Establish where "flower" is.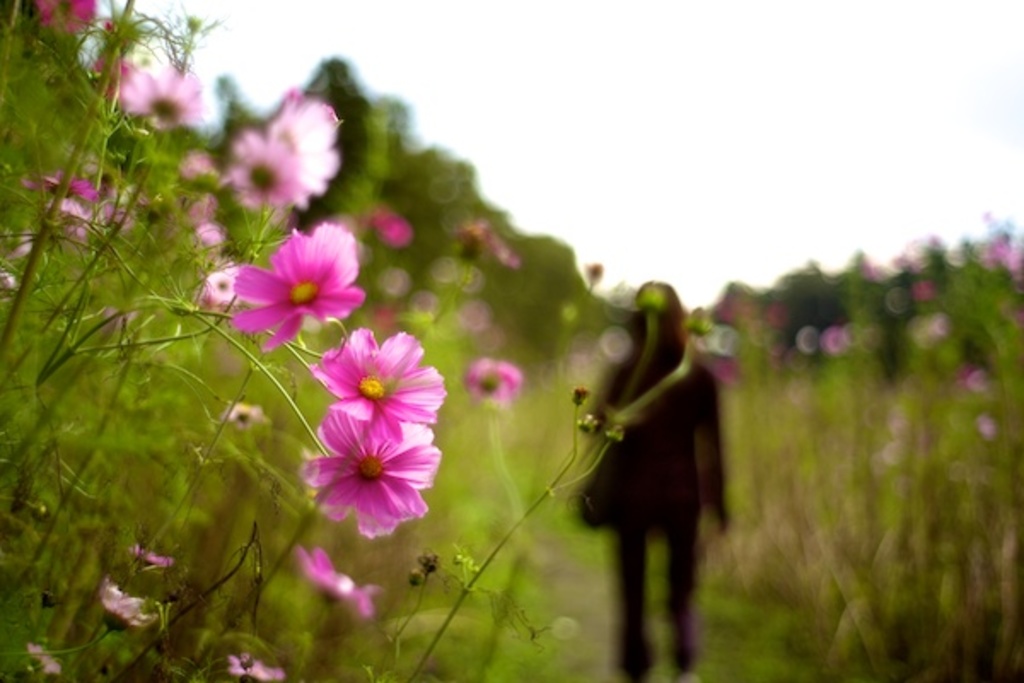
Established at crop(288, 548, 375, 625).
